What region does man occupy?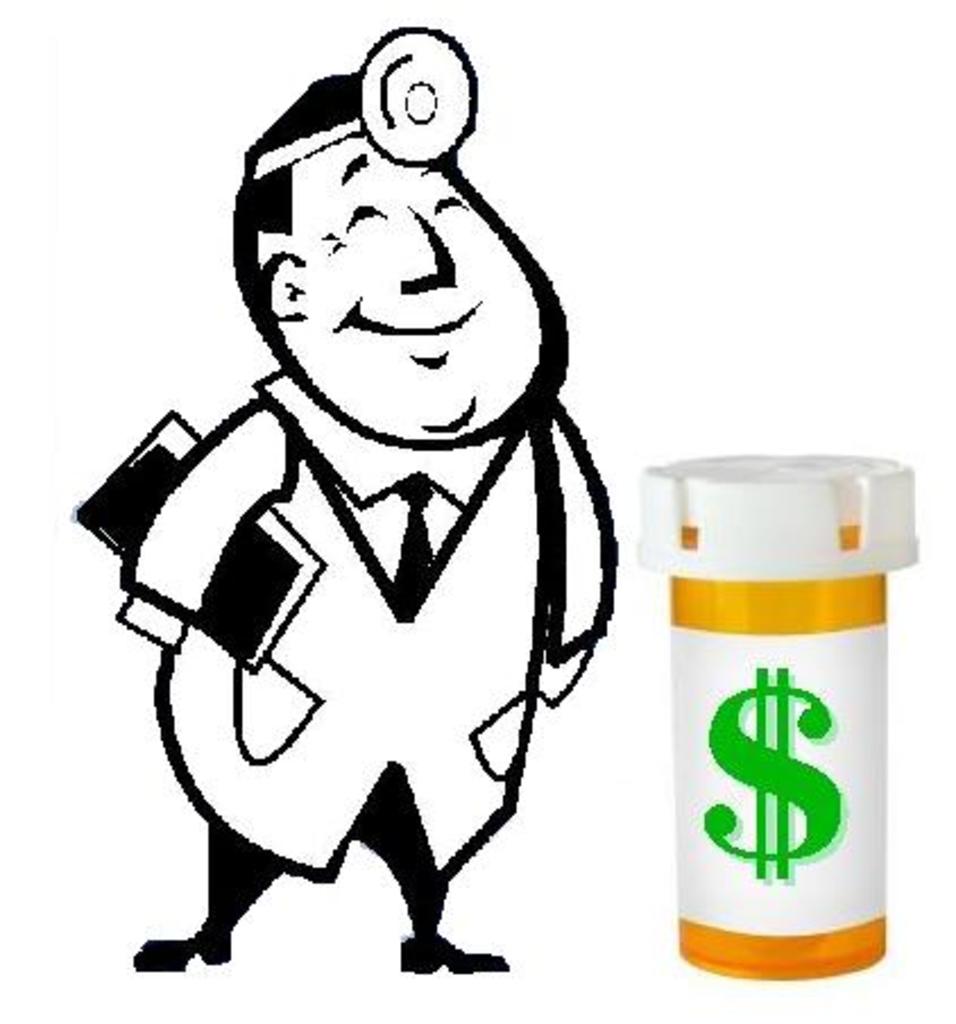
88,50,700,983.
